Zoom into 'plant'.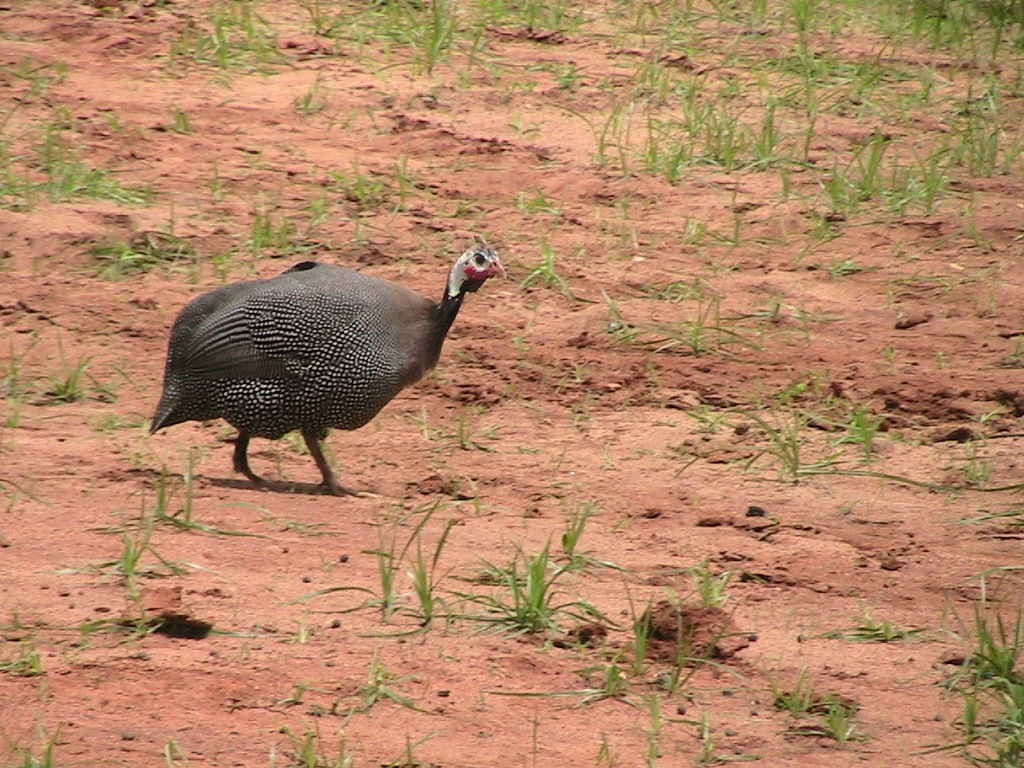
Zoom target: [812,680,866,759].
